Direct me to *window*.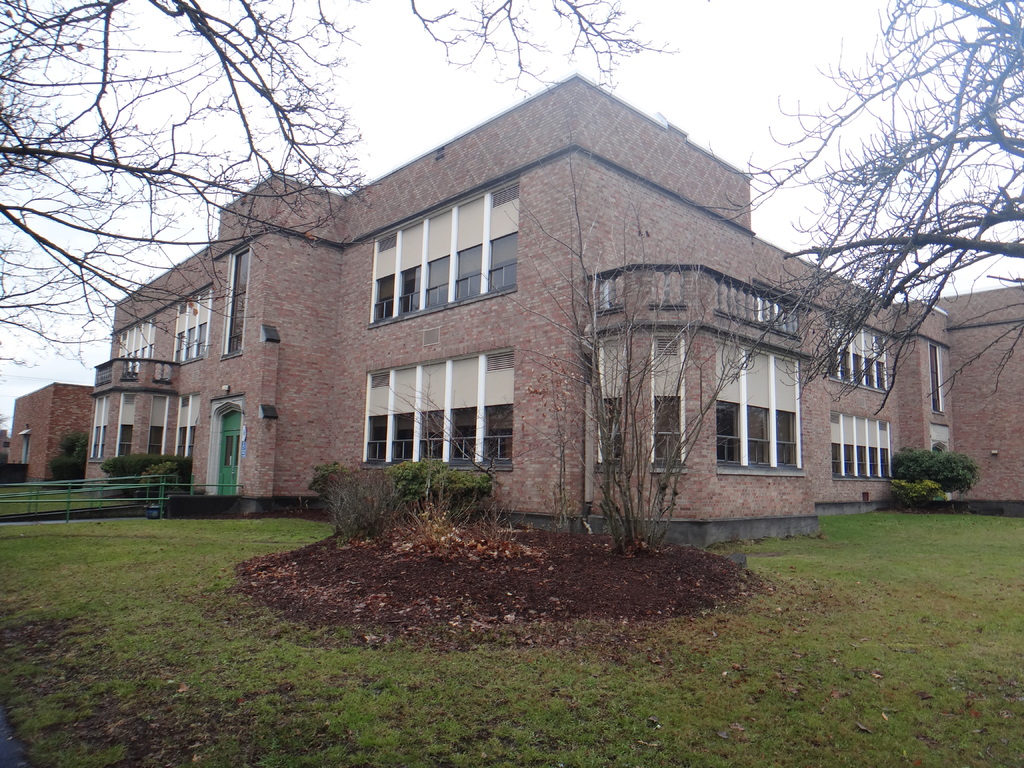
Direction: <box>652,337,685,471</box>.
